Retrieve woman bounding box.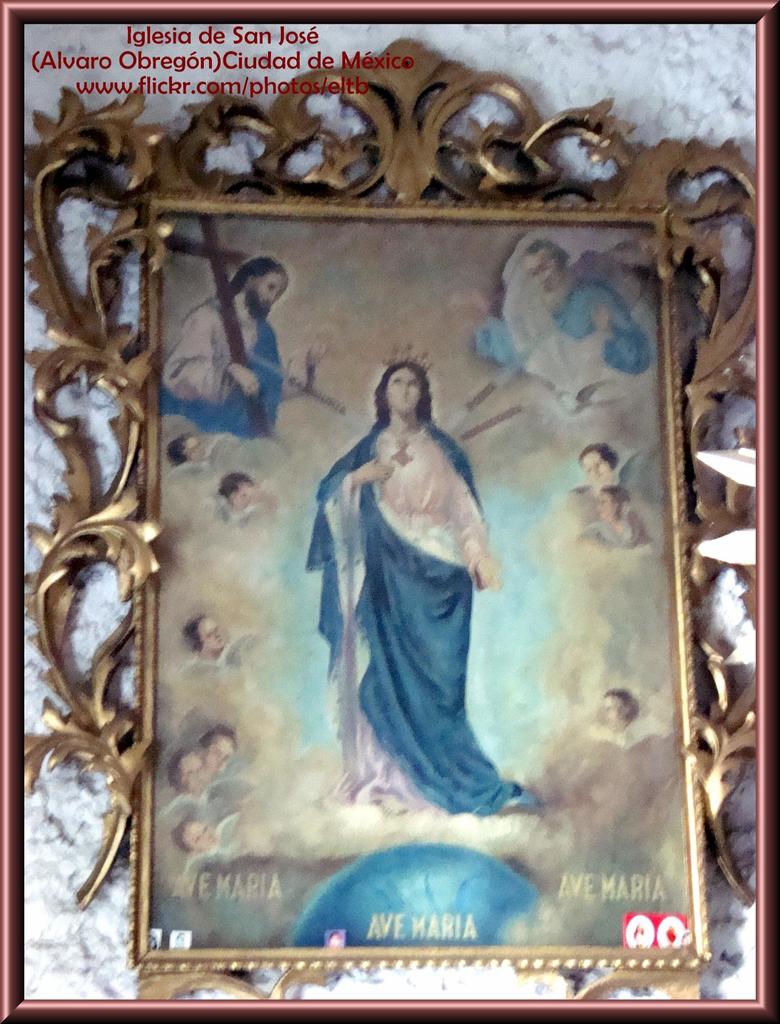
Bounding box: [left=285, top=337, right=516, bottom=847].
